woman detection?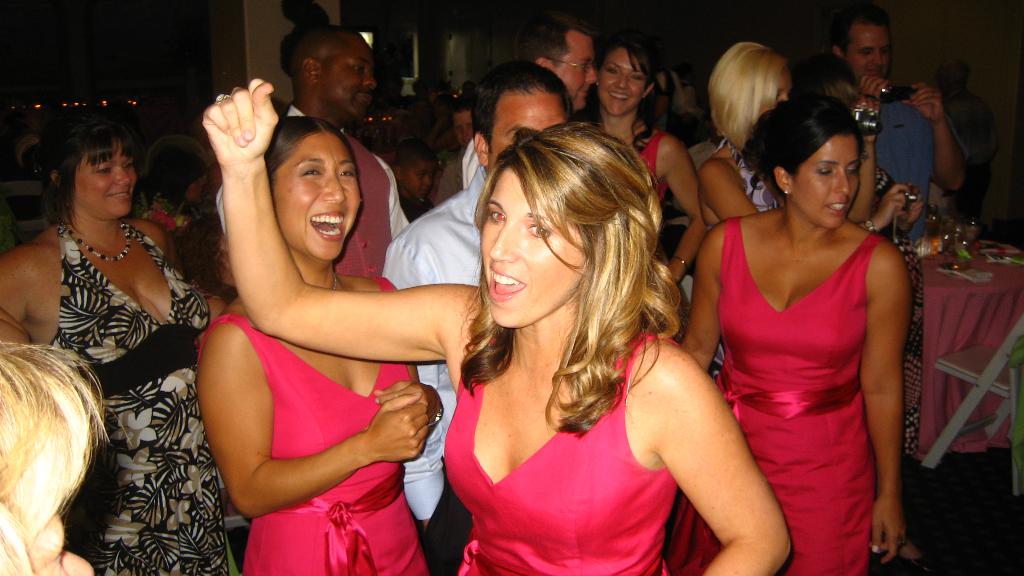
left=700, top=42, right=915, bottom=335
